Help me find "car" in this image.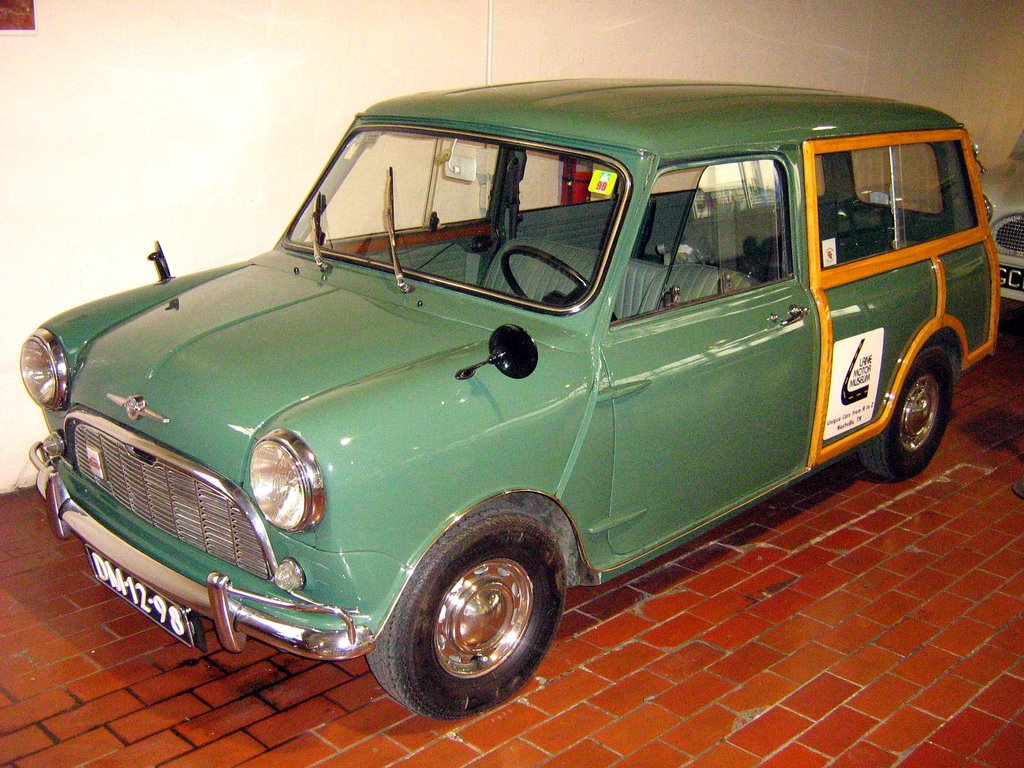
Found it: rect(980, 131, 1023, 317).
